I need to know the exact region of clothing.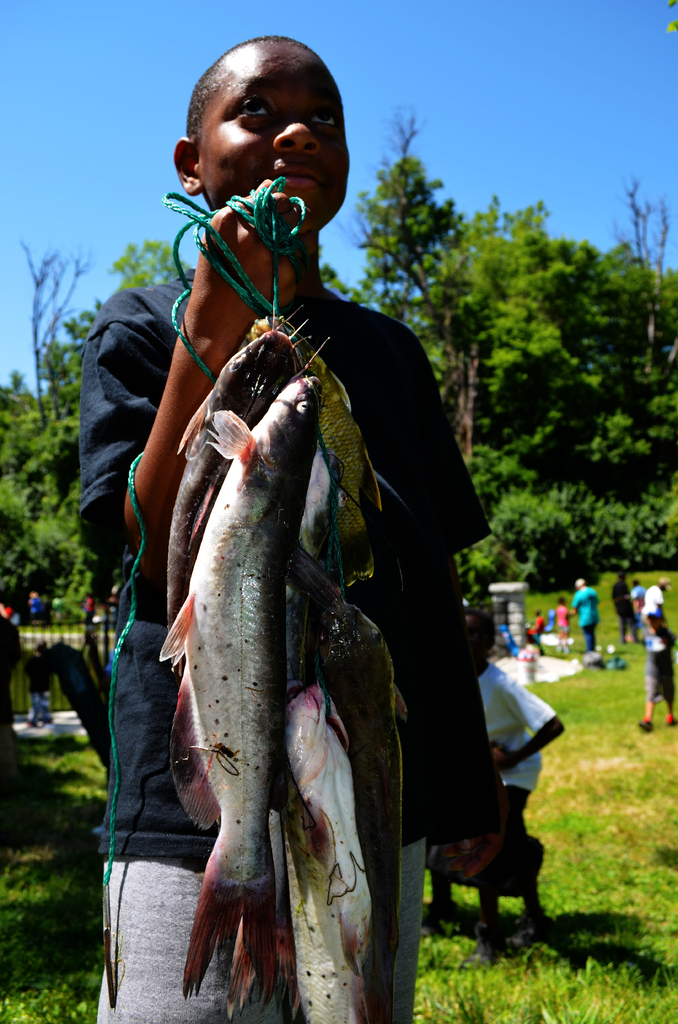
Region: <box>534,615,548,648</box>.
